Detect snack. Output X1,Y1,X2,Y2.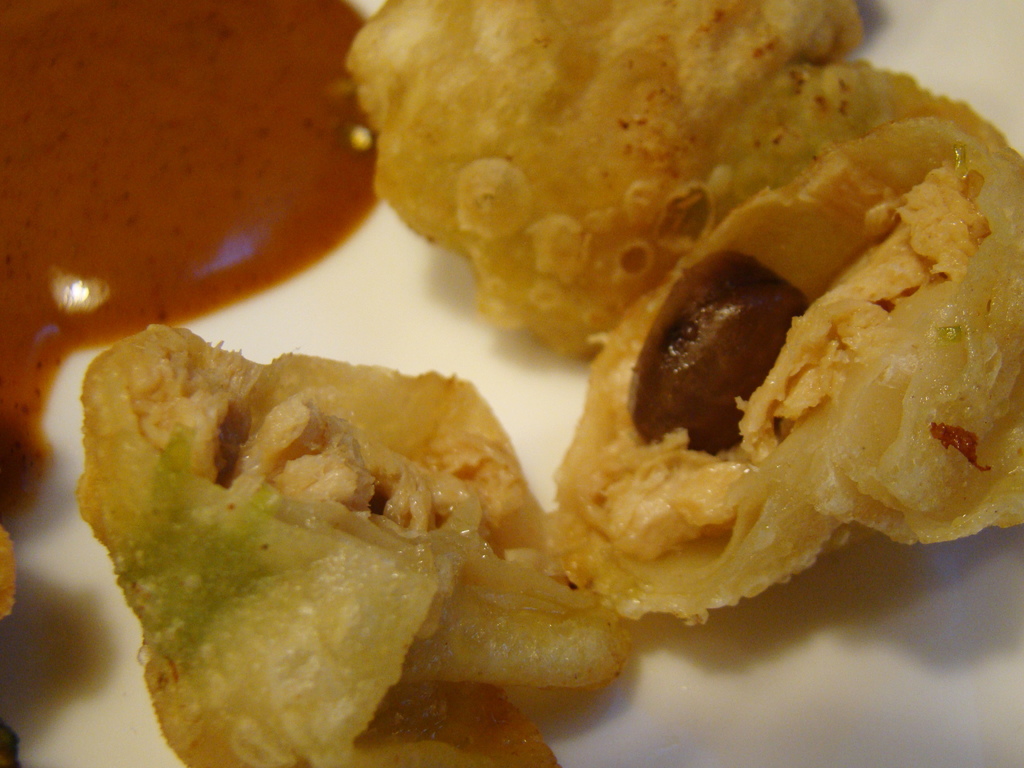
356,0,871,335.
